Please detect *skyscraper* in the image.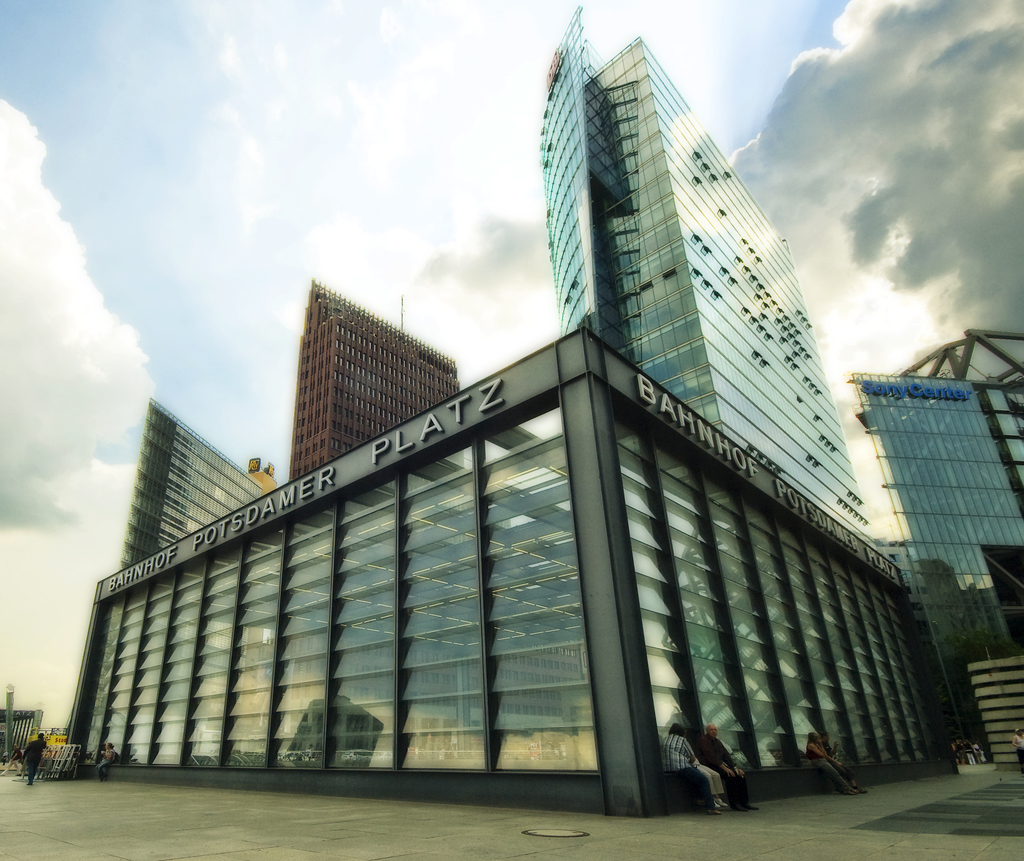
(x1=536, y1=6, x2=865, y2=572).
